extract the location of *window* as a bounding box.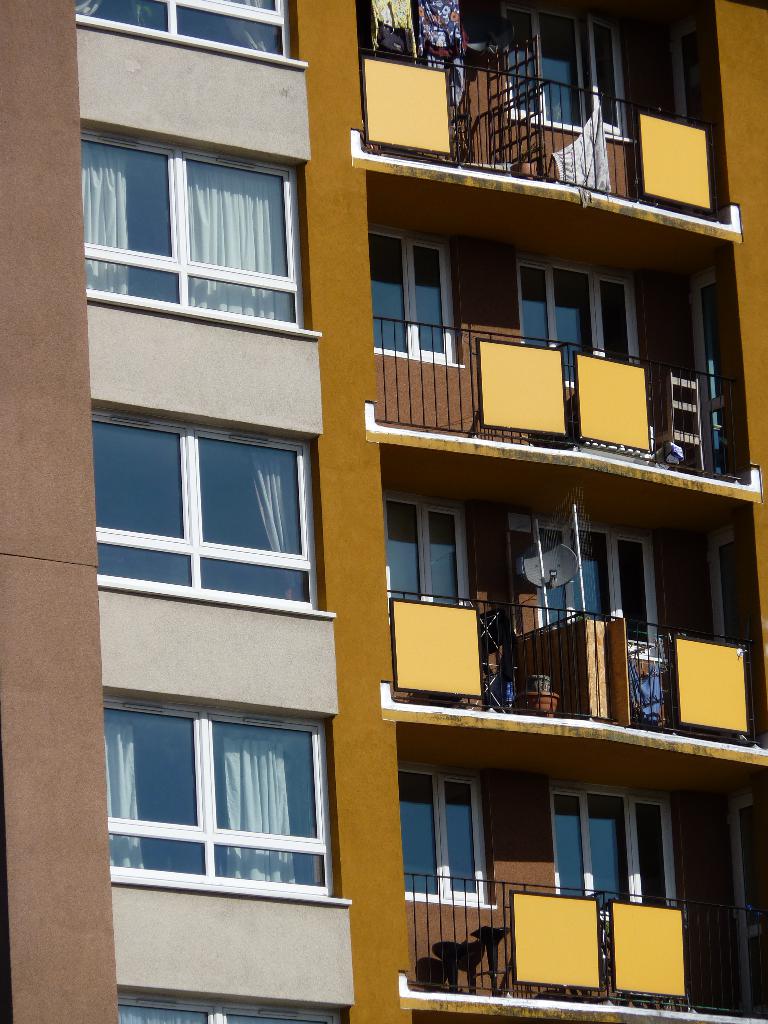
x1=513, y1=507, x2=665, y2=662.
